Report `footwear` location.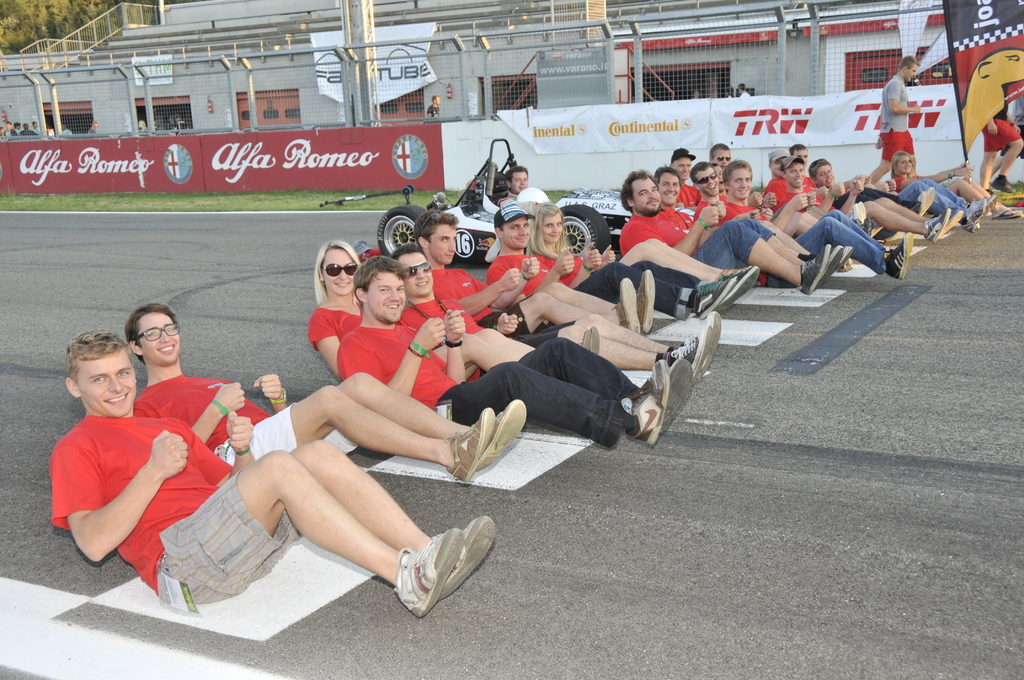
Report: bbox(658, 353, 696, 437).
